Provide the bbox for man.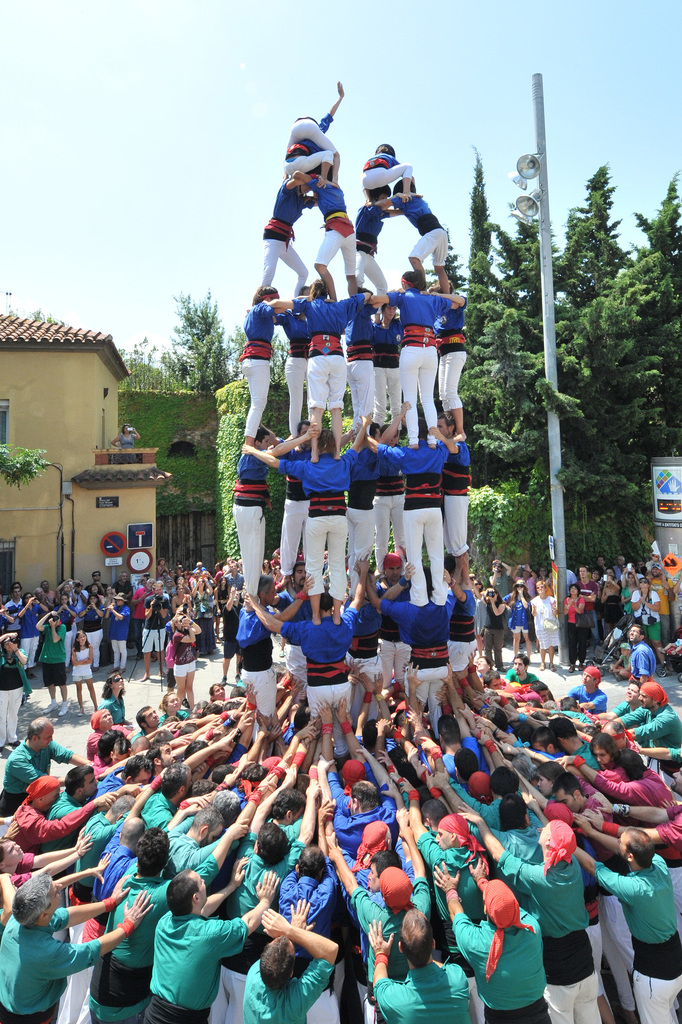
box=[130, 702, 167, 742].
